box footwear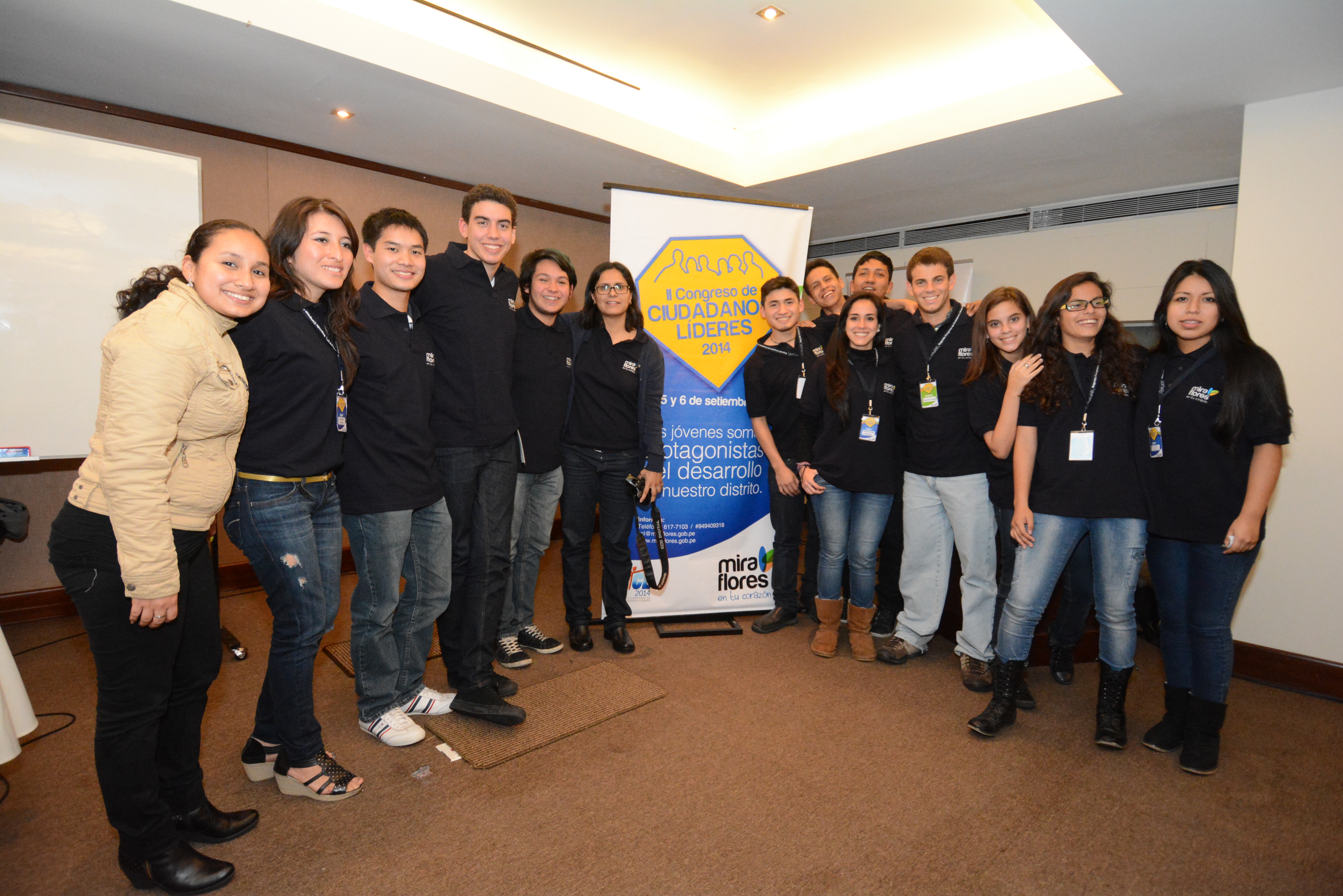
261 184 279 200
